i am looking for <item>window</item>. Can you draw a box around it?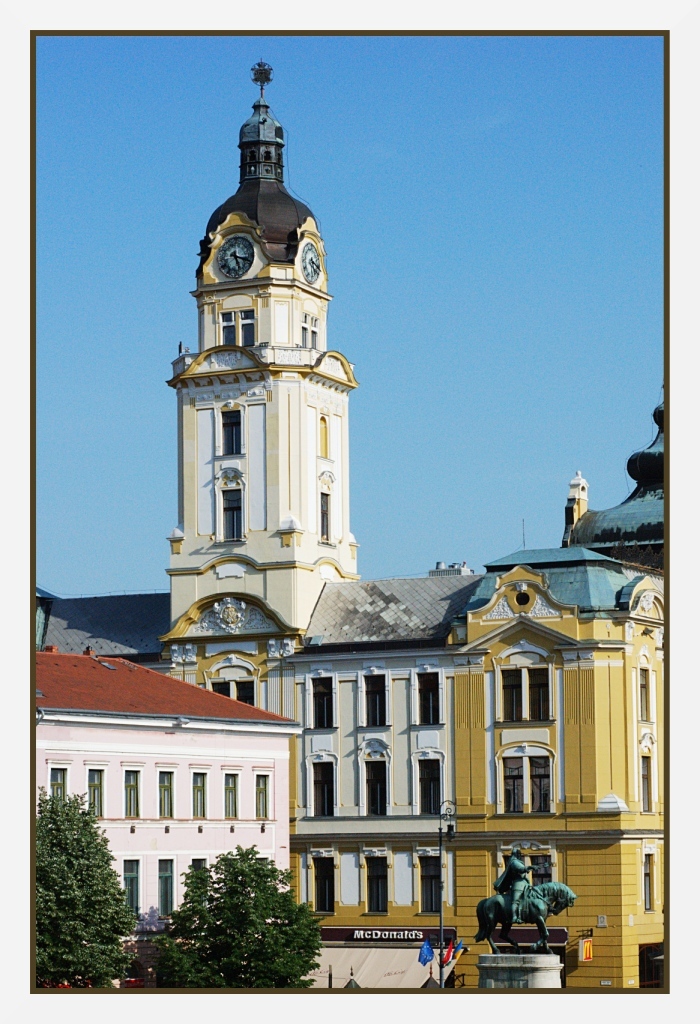
Sure, the bounding box is left=411, top=667, right=449, bottom=721.
